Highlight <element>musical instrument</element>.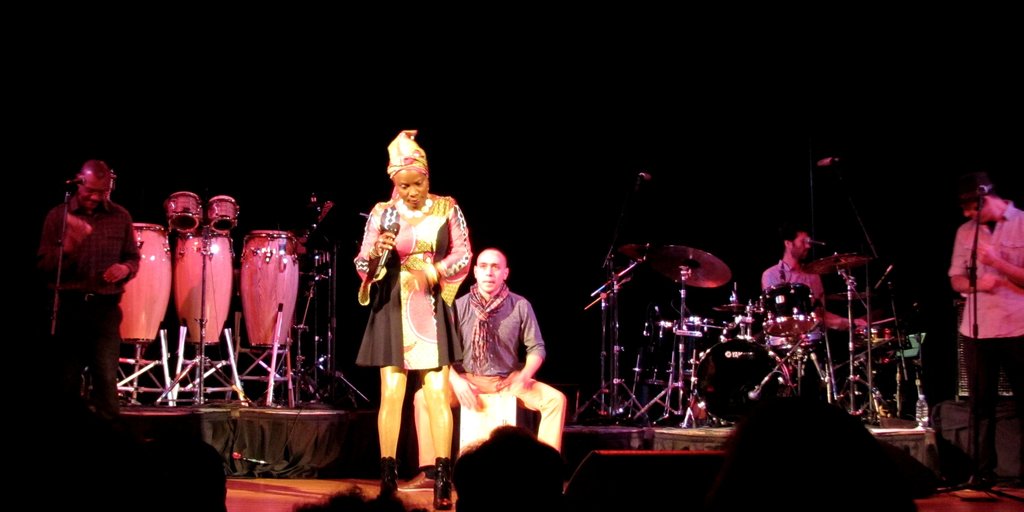
Highlighted region: left=654, top=245, right=735, bottom=298.
